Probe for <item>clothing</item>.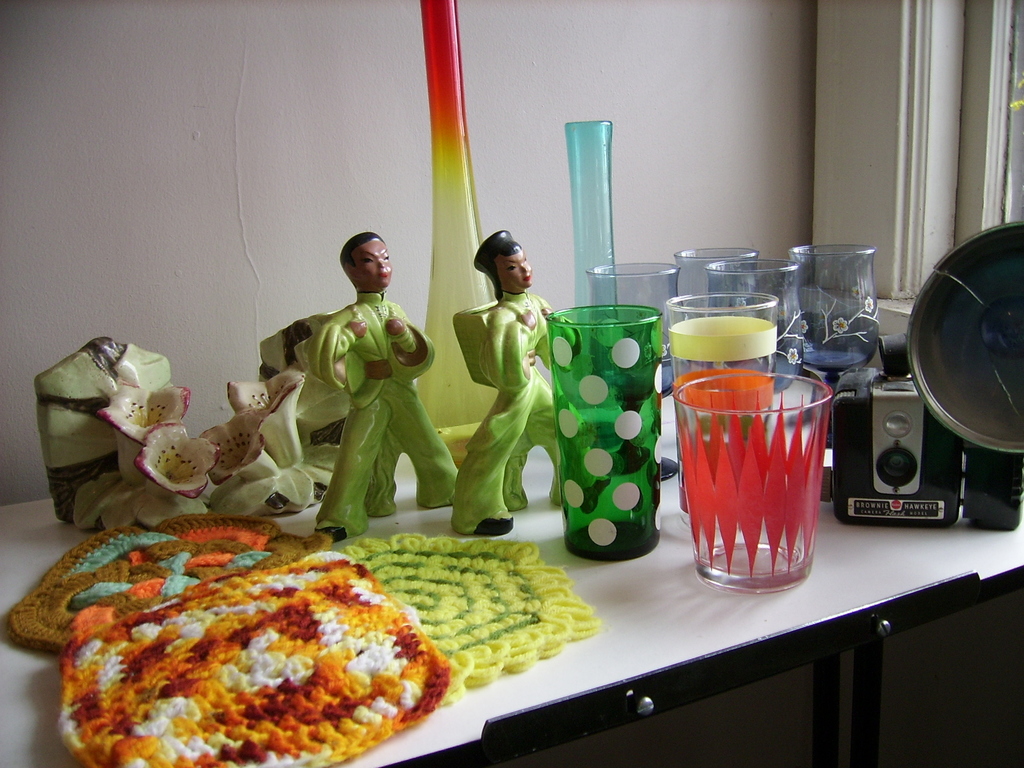
Probe result: bbox(434, 281, 554, 524).
